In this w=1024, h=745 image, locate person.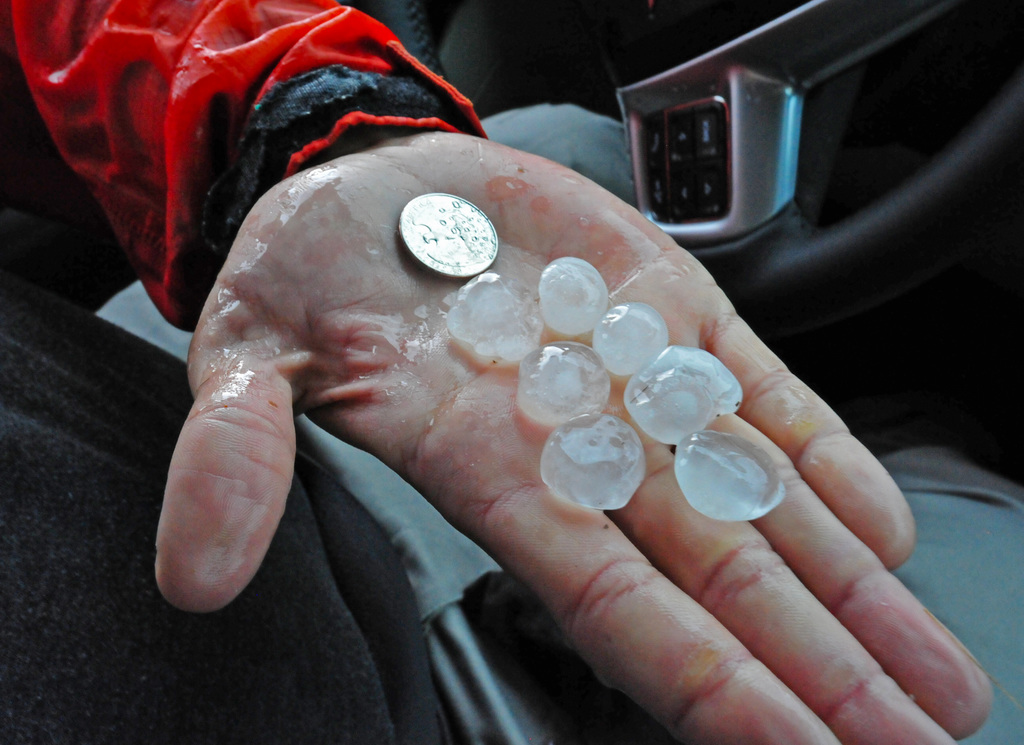
Bounding box: (x1=0, y1=0, x2=1000, y2=744).
